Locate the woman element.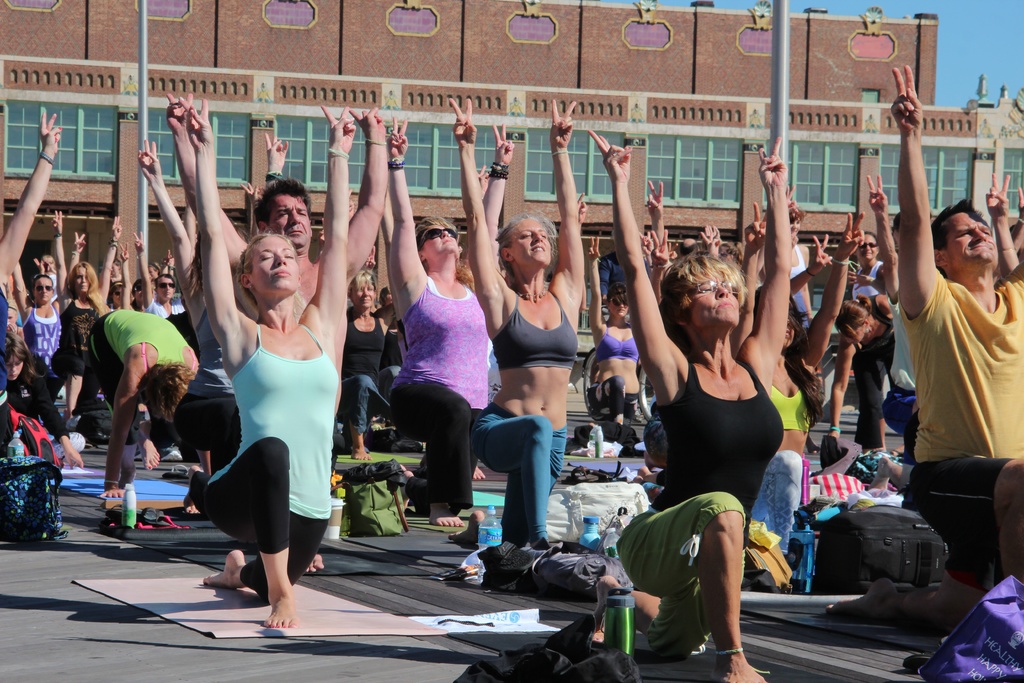
Element bbox: 180, 97, 352, 631.
